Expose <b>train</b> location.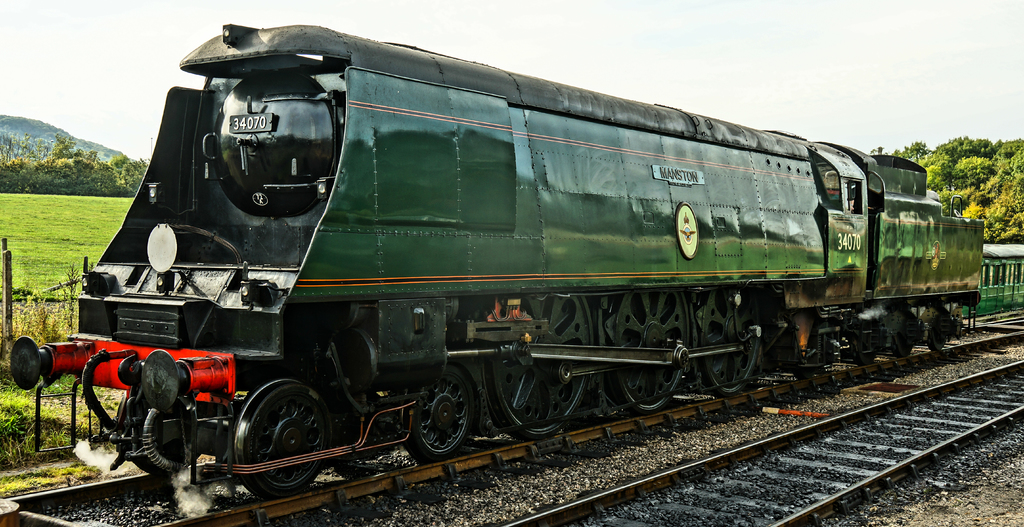
Exposed at 966:242:1022:318.
